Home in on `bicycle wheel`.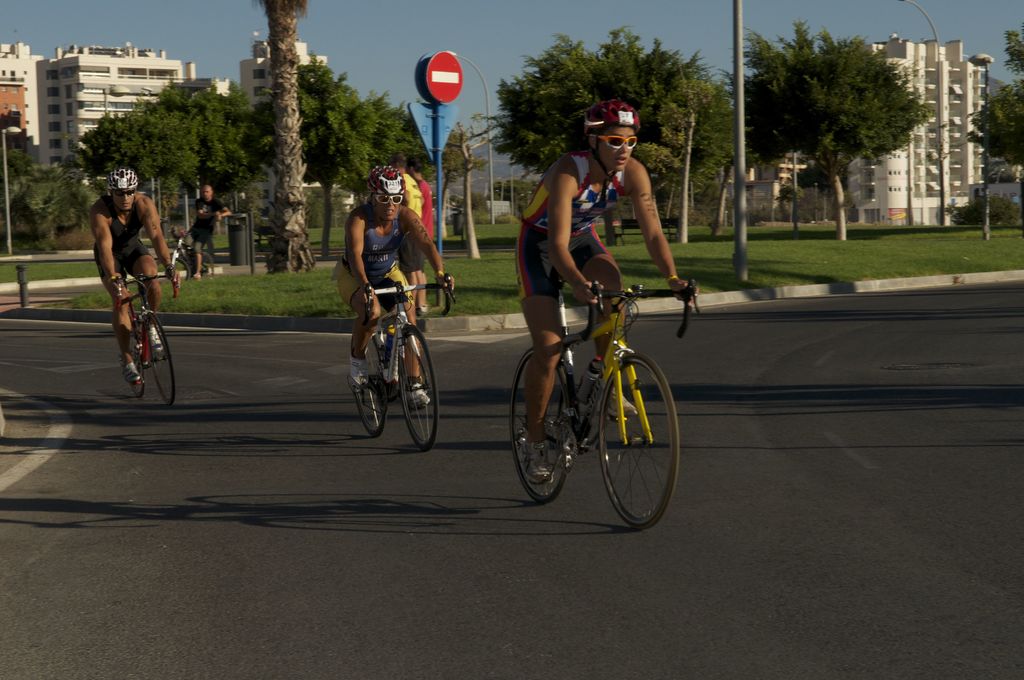
Homed in at box(398, 319, 437, 451).
